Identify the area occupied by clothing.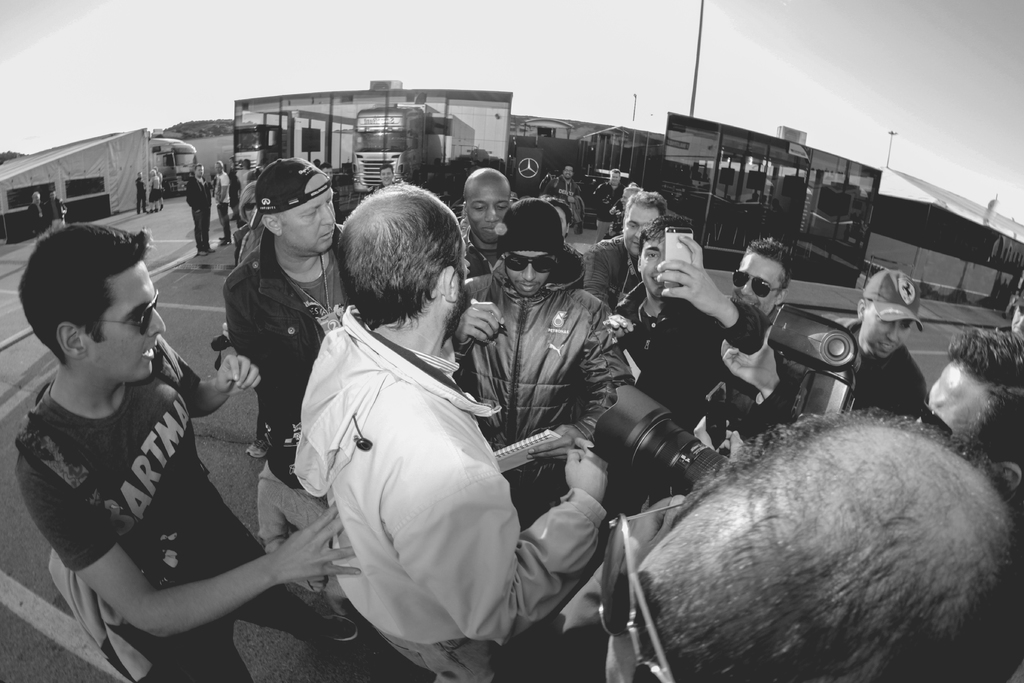
Area: x1=145, y1=174, x2=156, y2=204.
